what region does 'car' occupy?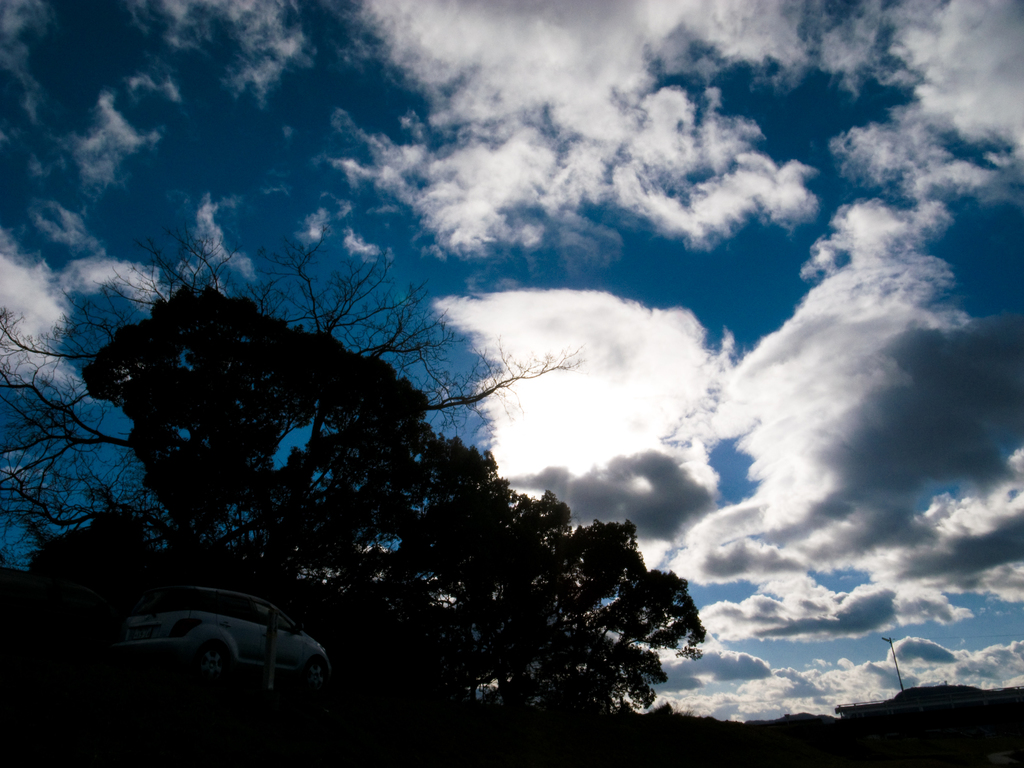
bbox=[109, 580, 333, 692].
